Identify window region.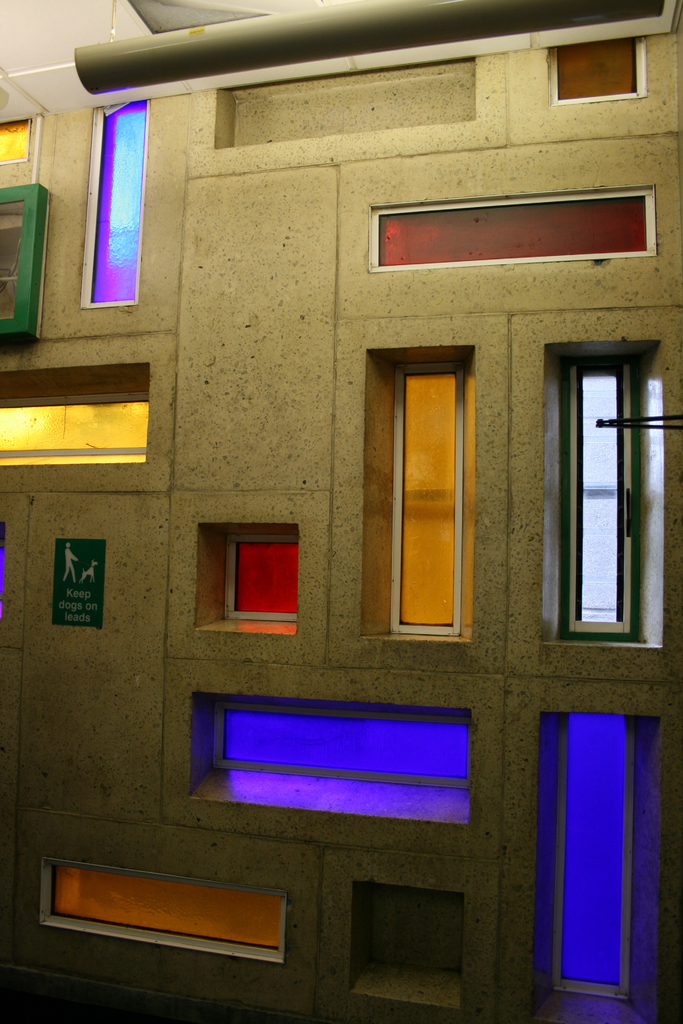
Region: x1=0, y1=391, x2=163, y2=460.
